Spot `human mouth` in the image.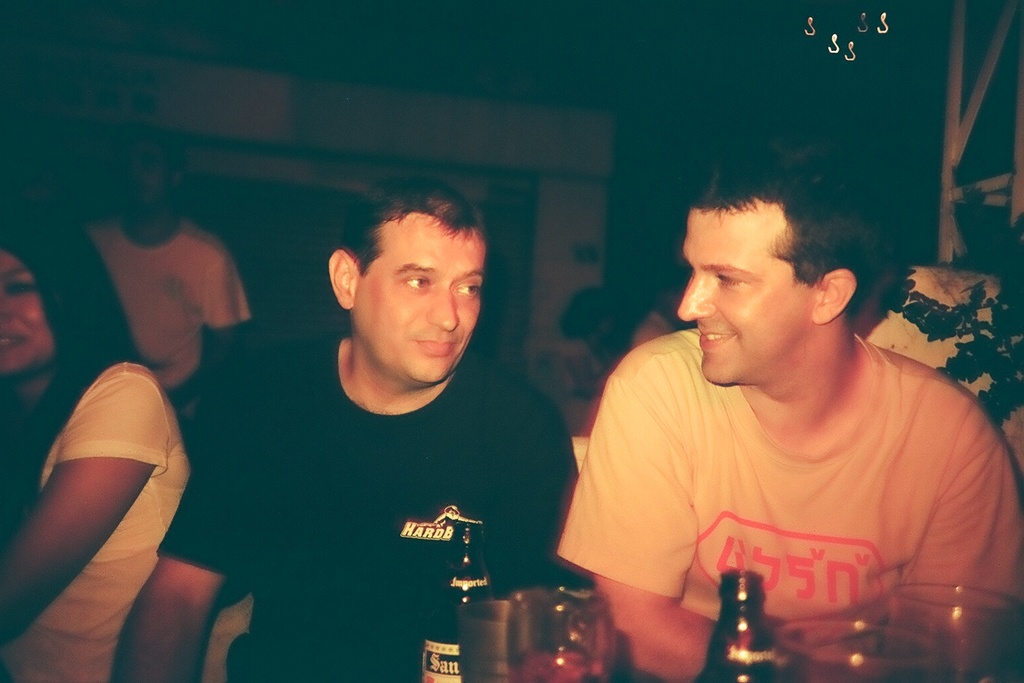
`human mouth` found at [left=414, top=341, right=455, bottom=358].
